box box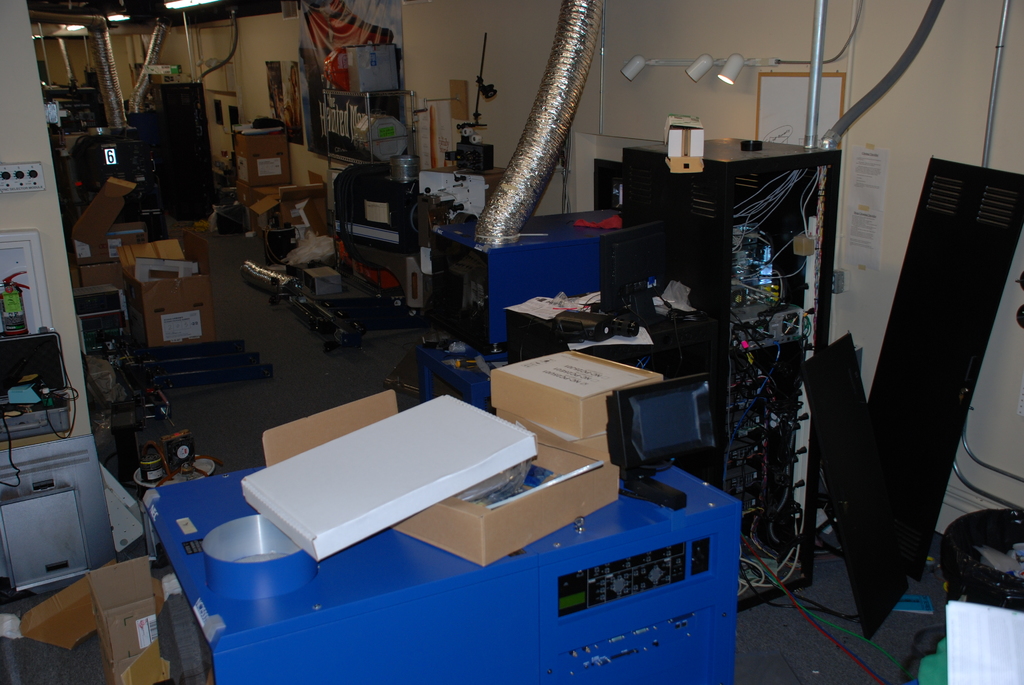
[x1=280, y1=198, x2=314, y2=232]
